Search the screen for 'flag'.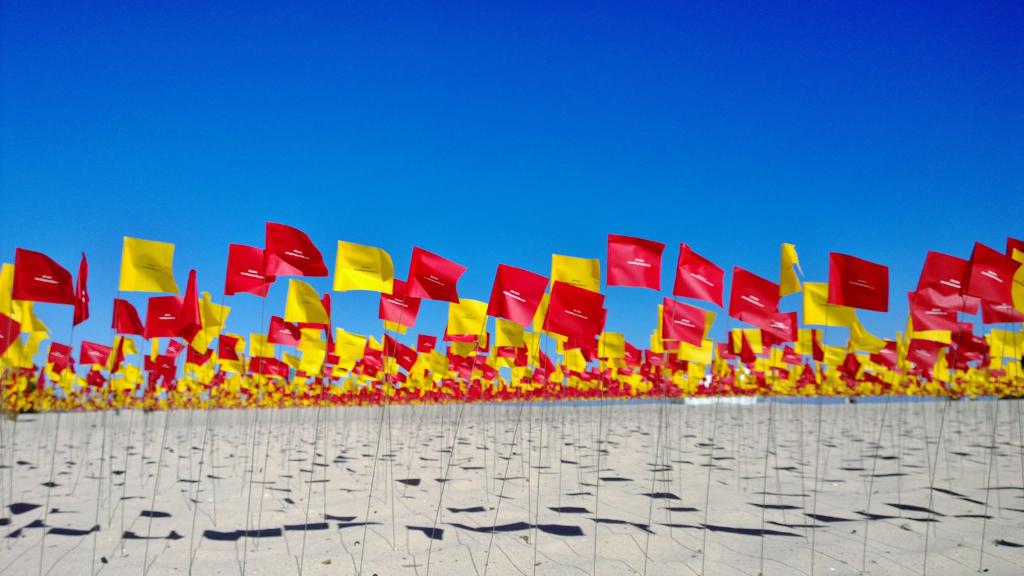
Found at [821, 346, 845, 365].
